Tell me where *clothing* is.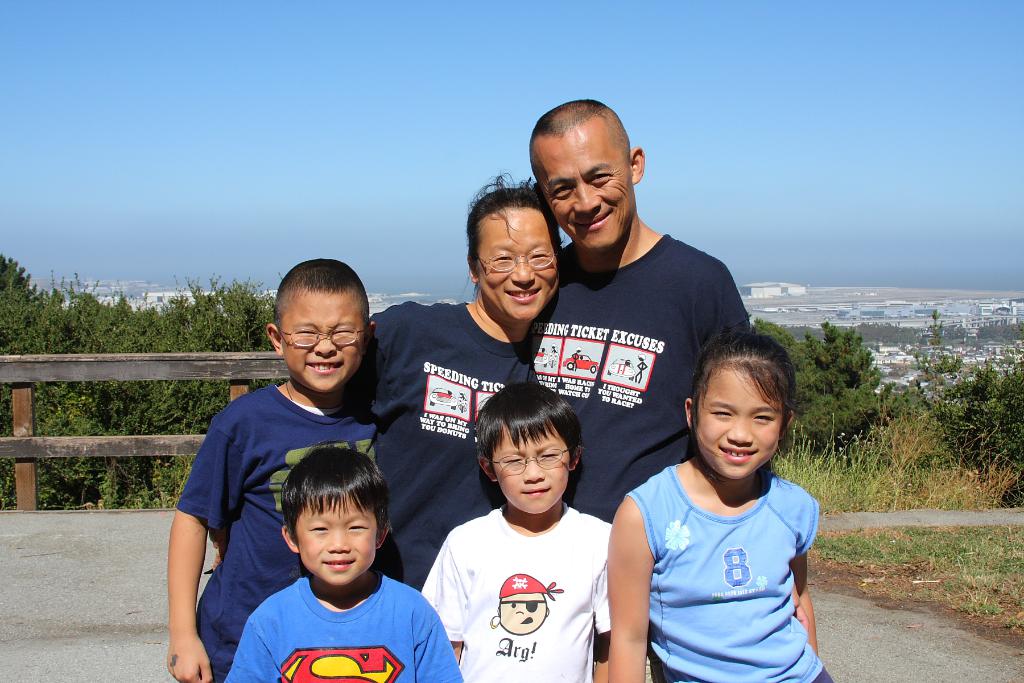
*clothing* is at <box>527,231,745,534</box>.
